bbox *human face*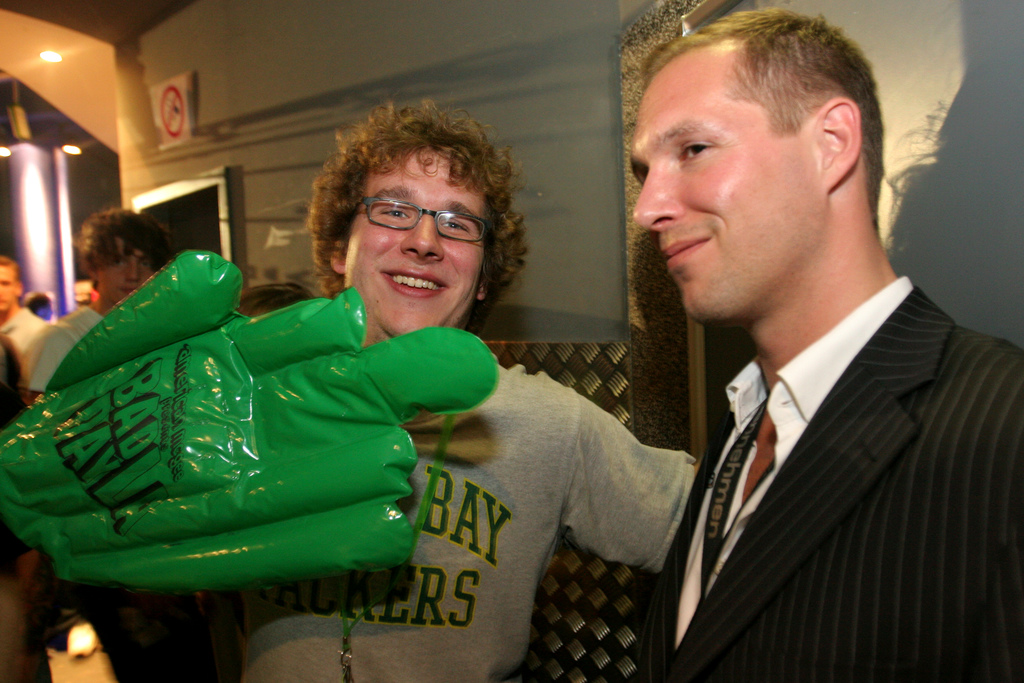
region(630, 52, 821, 316)
